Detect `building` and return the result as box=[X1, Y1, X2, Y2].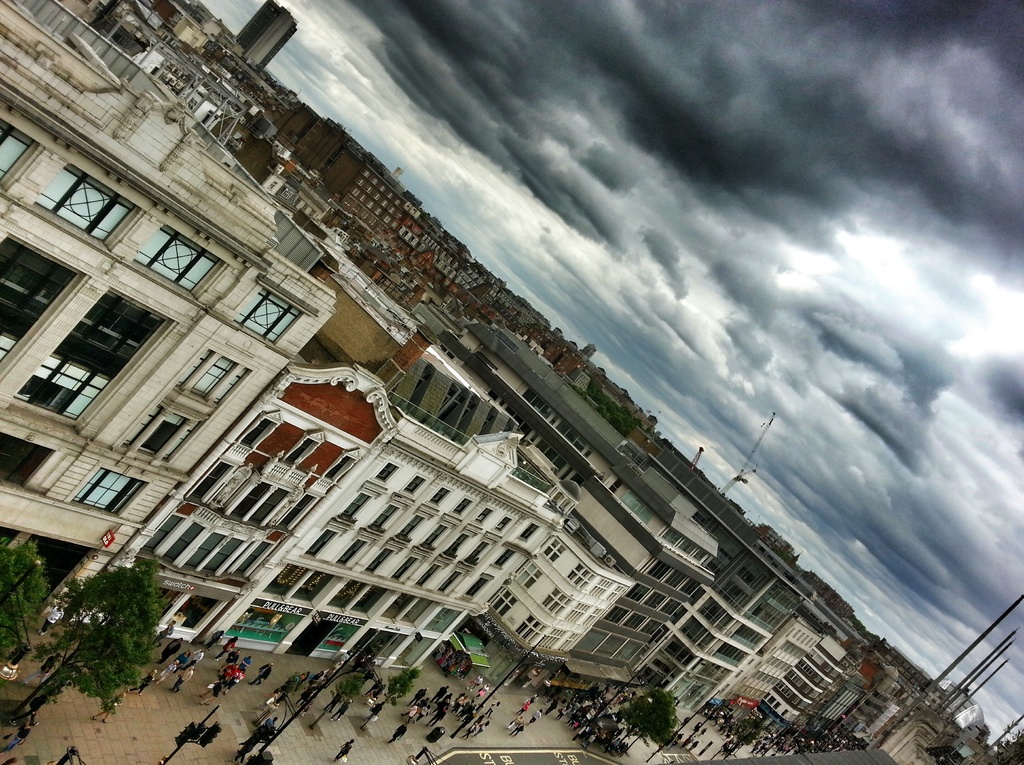
box=[324, 150, 408, 234].
